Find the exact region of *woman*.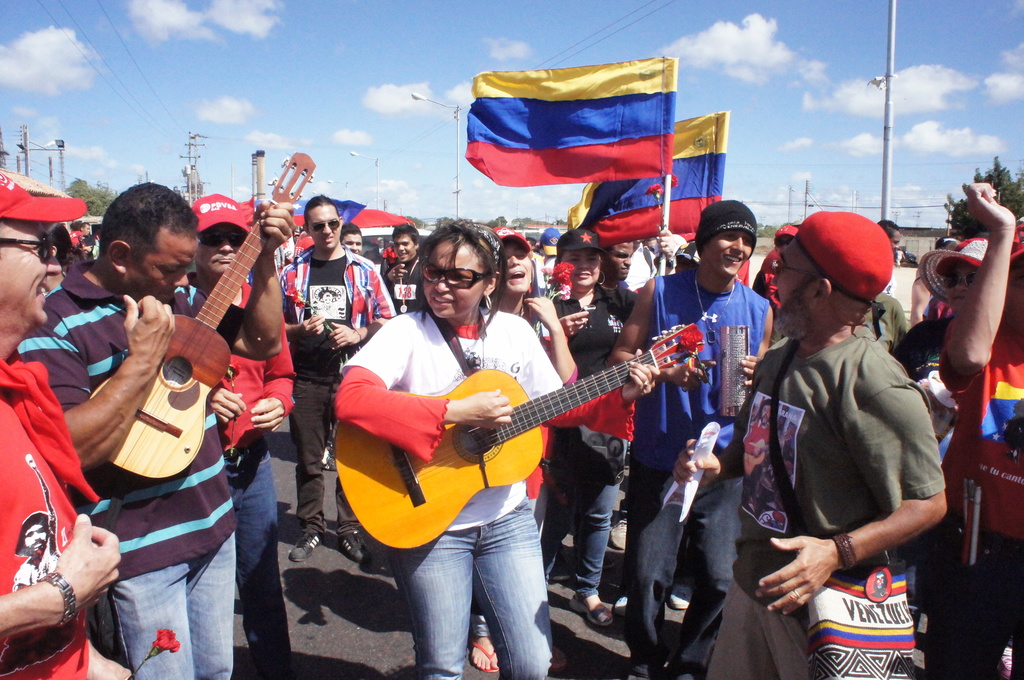
Exact region: pyautogui.locateOnScreen(541, 225, 649, 627).
